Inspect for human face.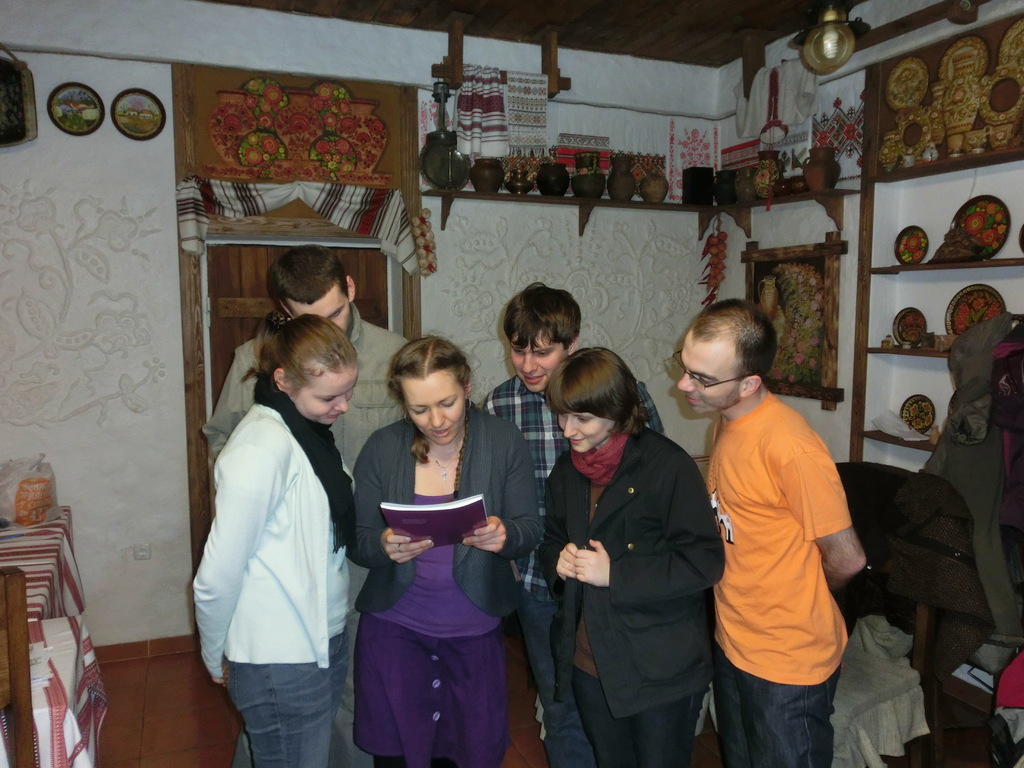
Inspection: select_region(406, 376, 470, 442).
